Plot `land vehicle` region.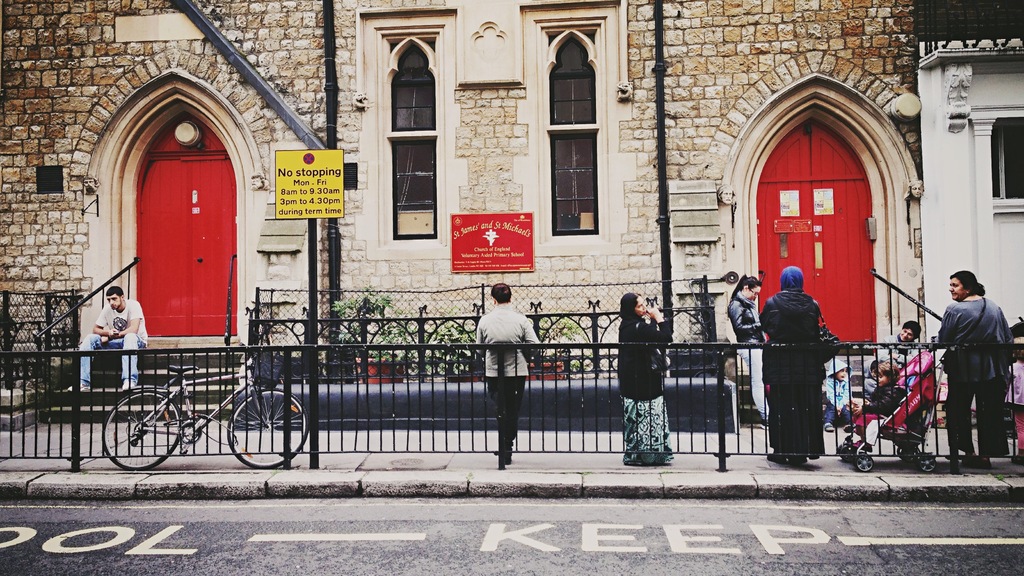
Plotted at region(101, 343, 312, 470).
